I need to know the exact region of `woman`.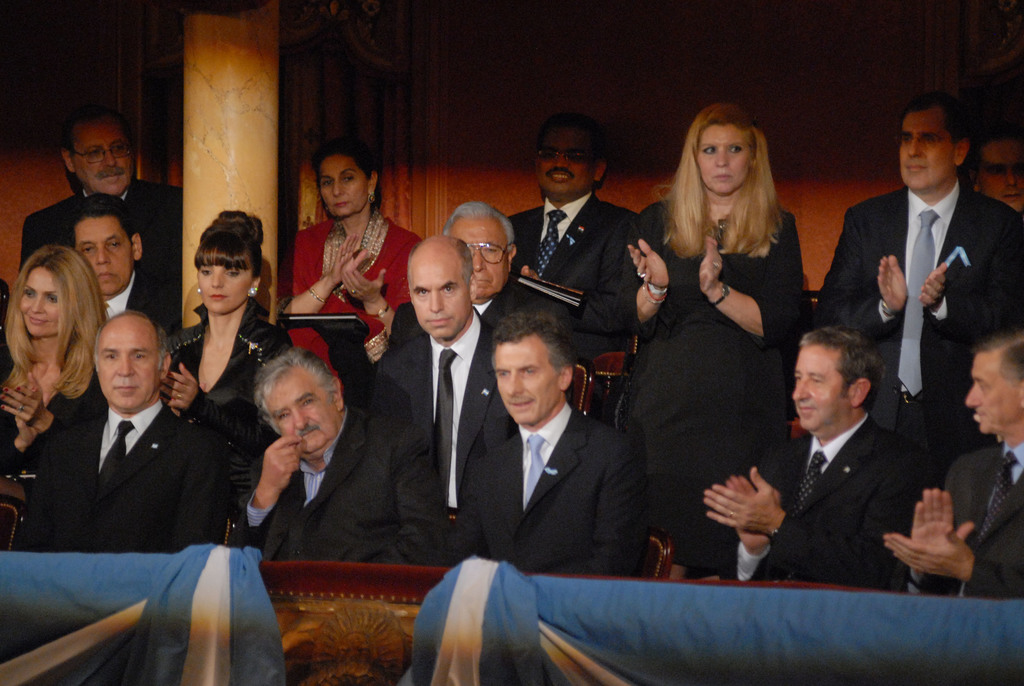
Region: 608, 135, 818, 576.
